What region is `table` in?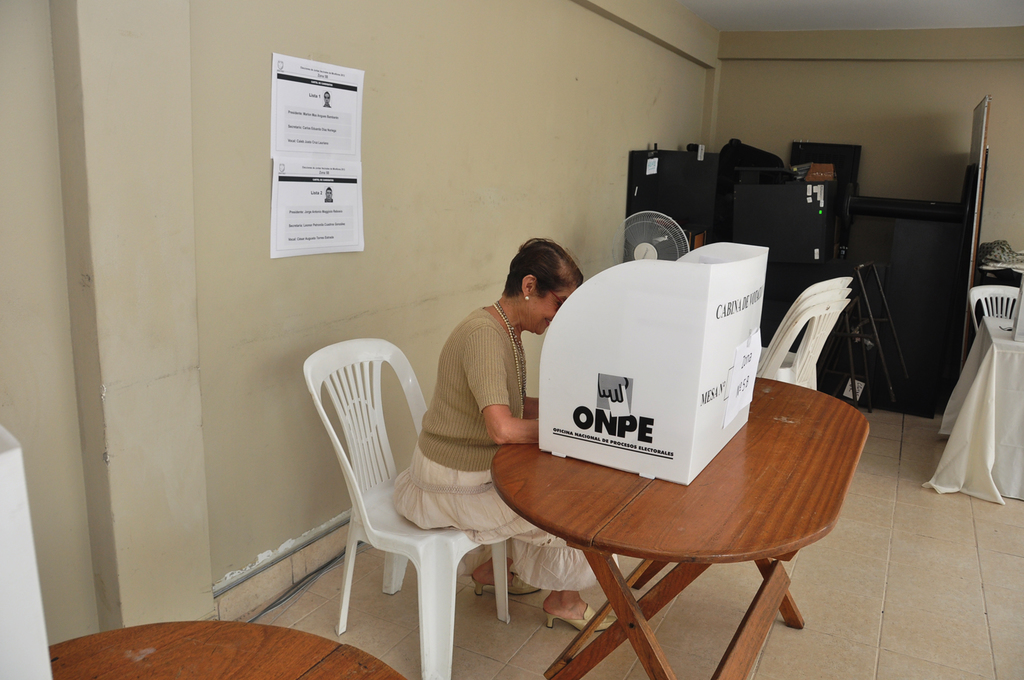
[440,391,895,664].
